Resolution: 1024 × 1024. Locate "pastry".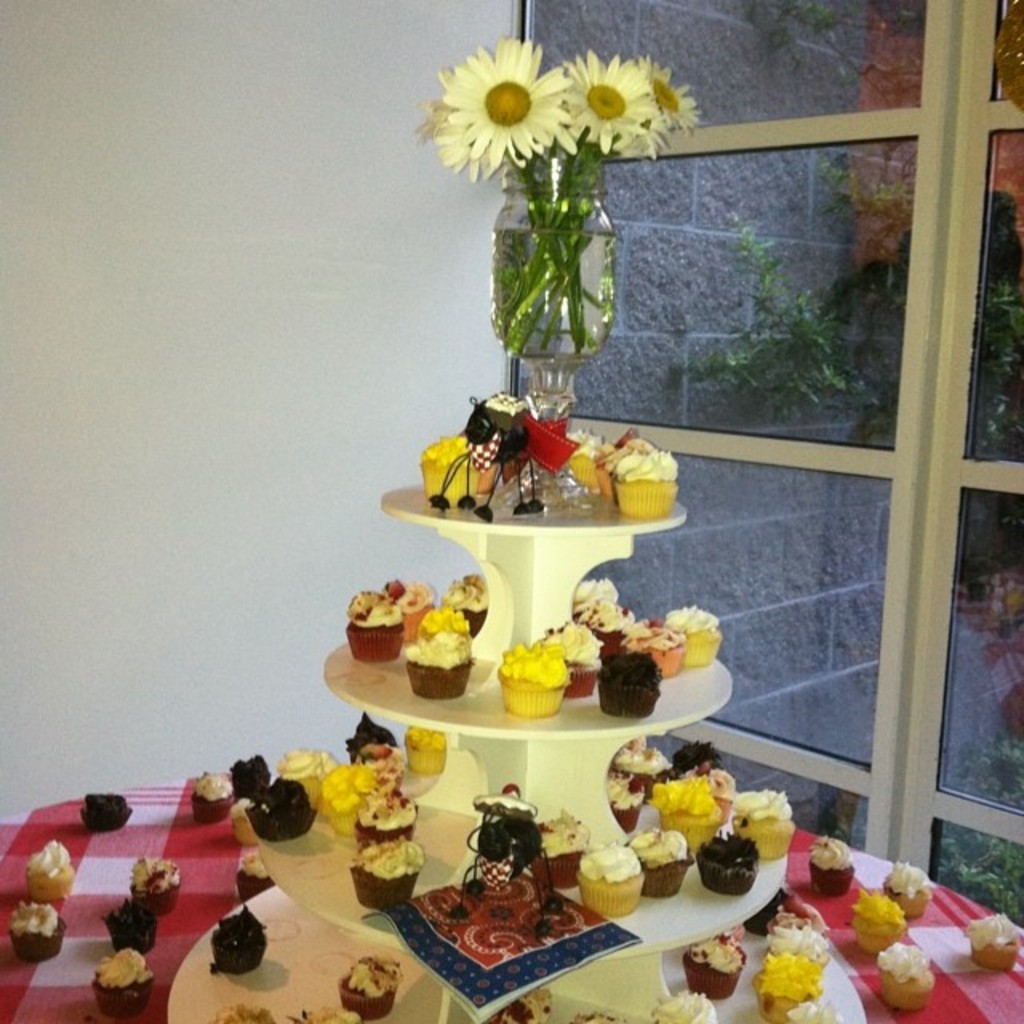
bbox=[26, 840, 74, 898].
